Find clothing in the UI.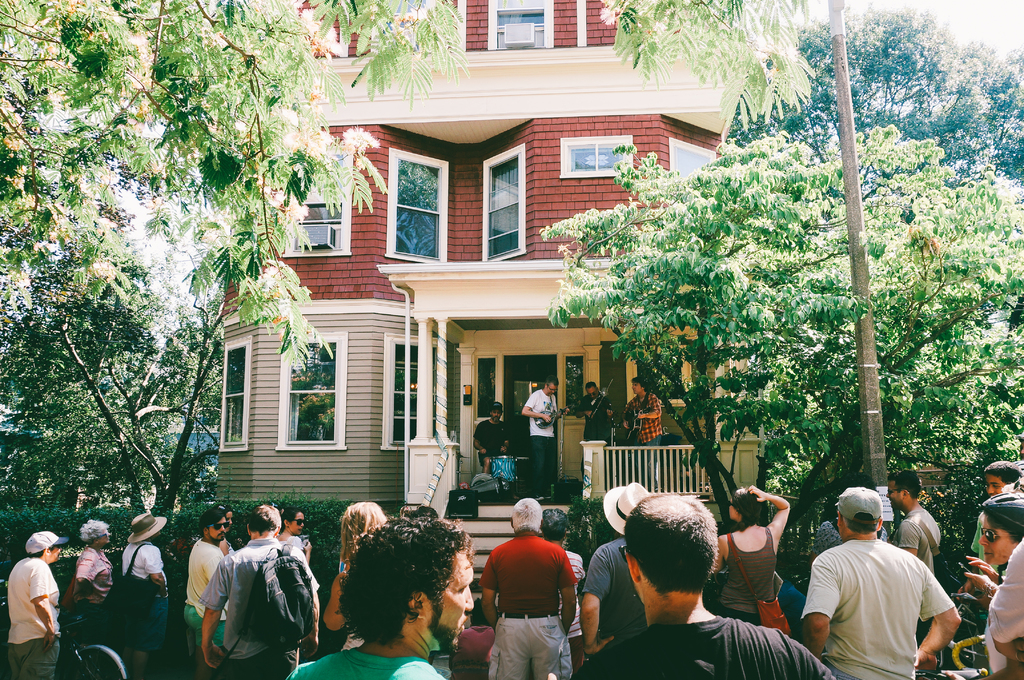
UI element at {"x1": 893, "y1": 506, "x2": 938, "y2": 572}.
